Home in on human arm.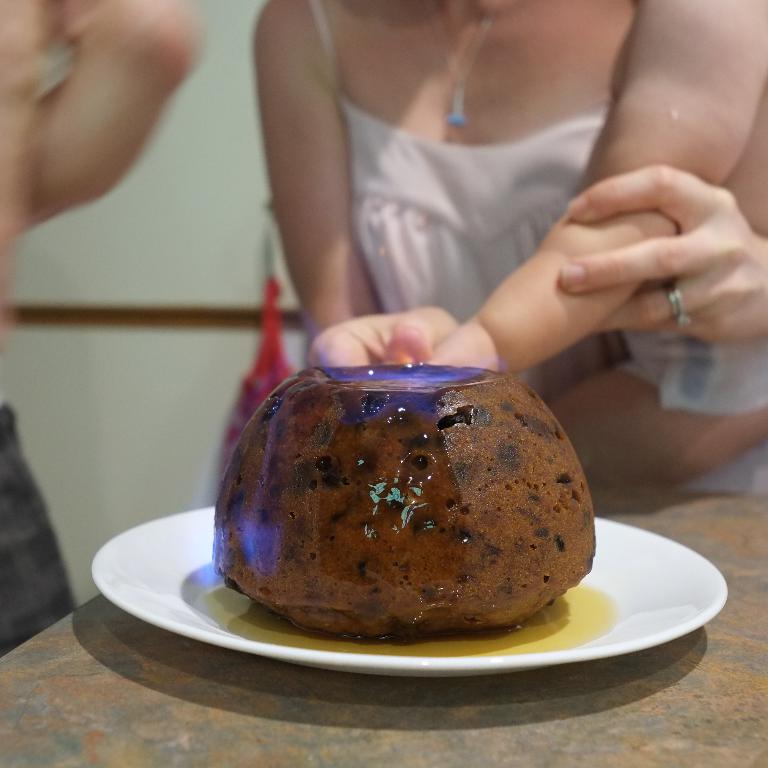
Homed in at box(224, 2, 452, 370).
